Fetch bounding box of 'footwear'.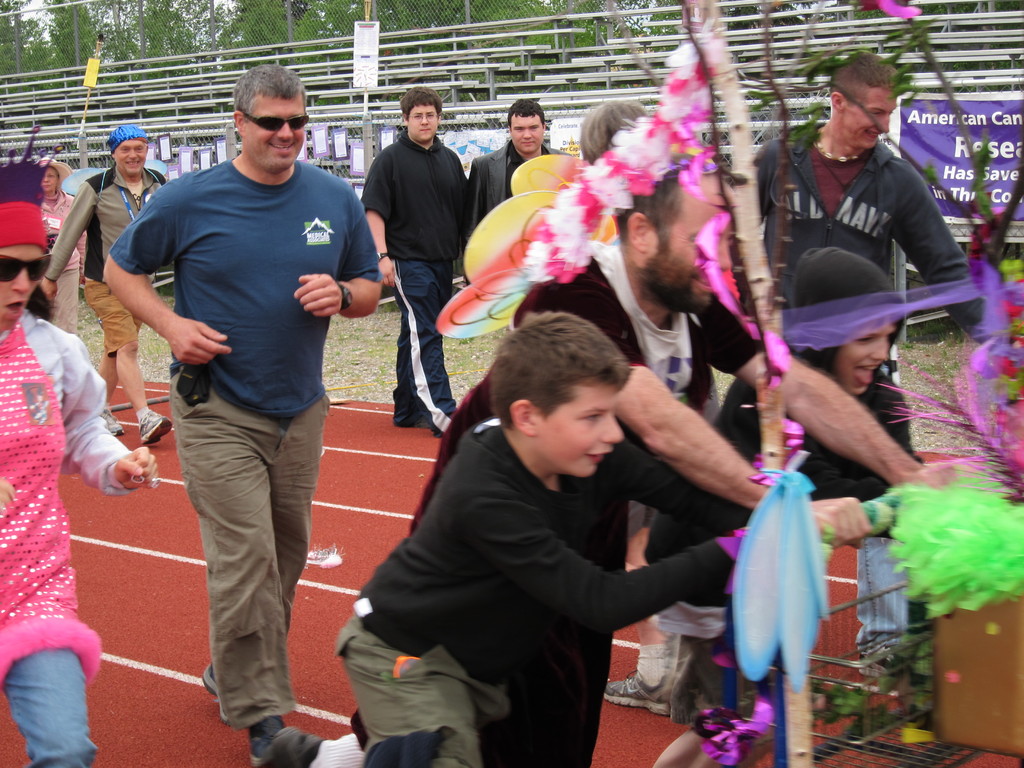
Bbox: [249, 718, 285, 764].
